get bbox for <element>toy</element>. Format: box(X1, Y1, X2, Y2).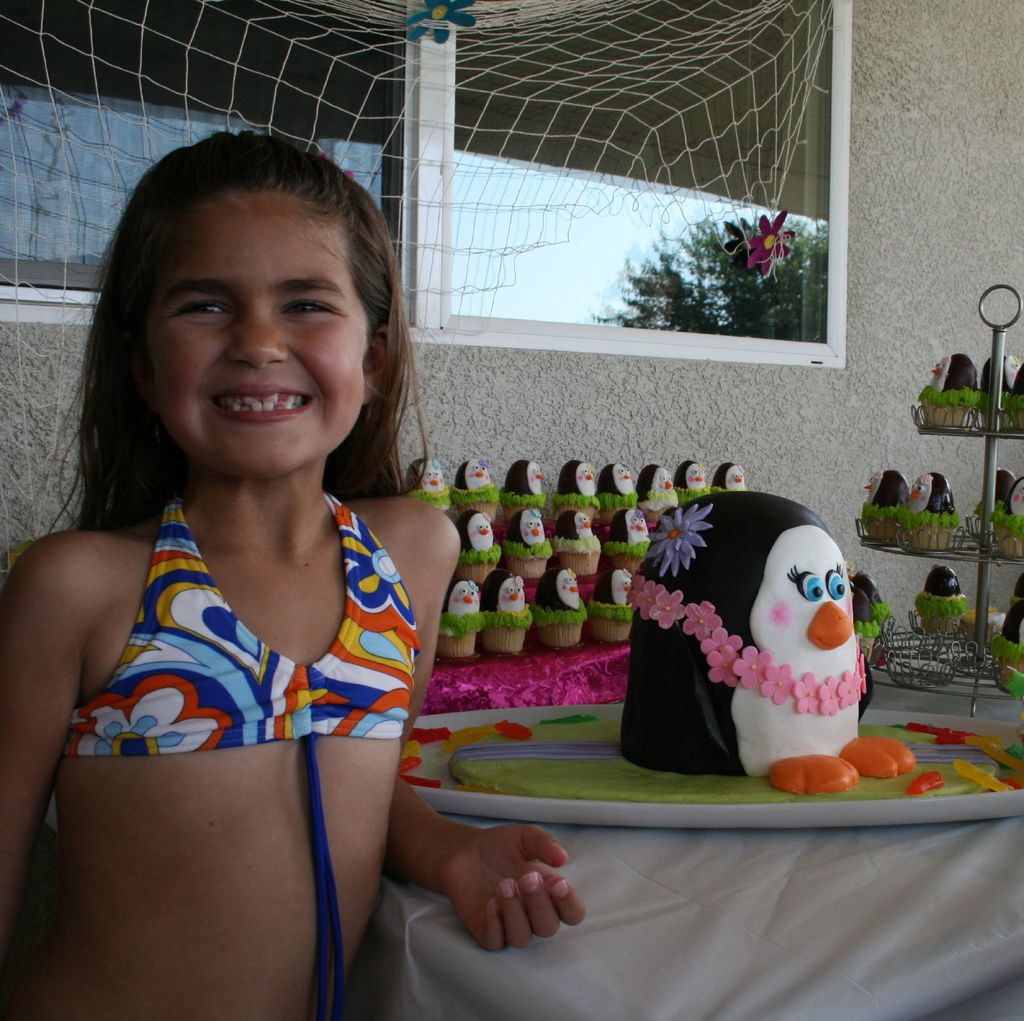
box(501, 458, 545, 516).
